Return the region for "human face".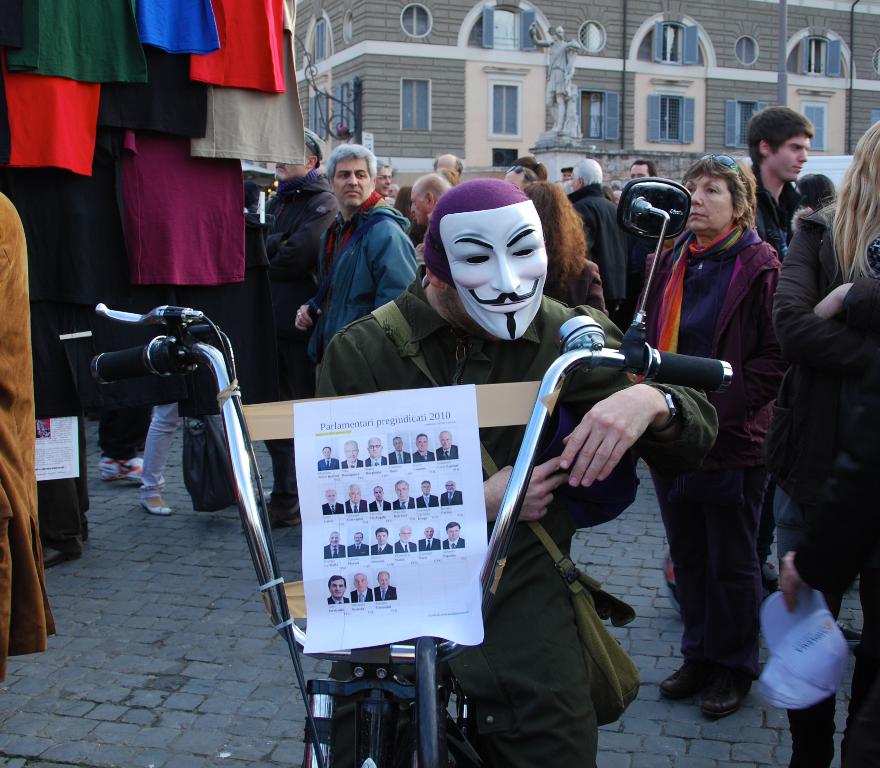
box(376, 531, 388, 547).
